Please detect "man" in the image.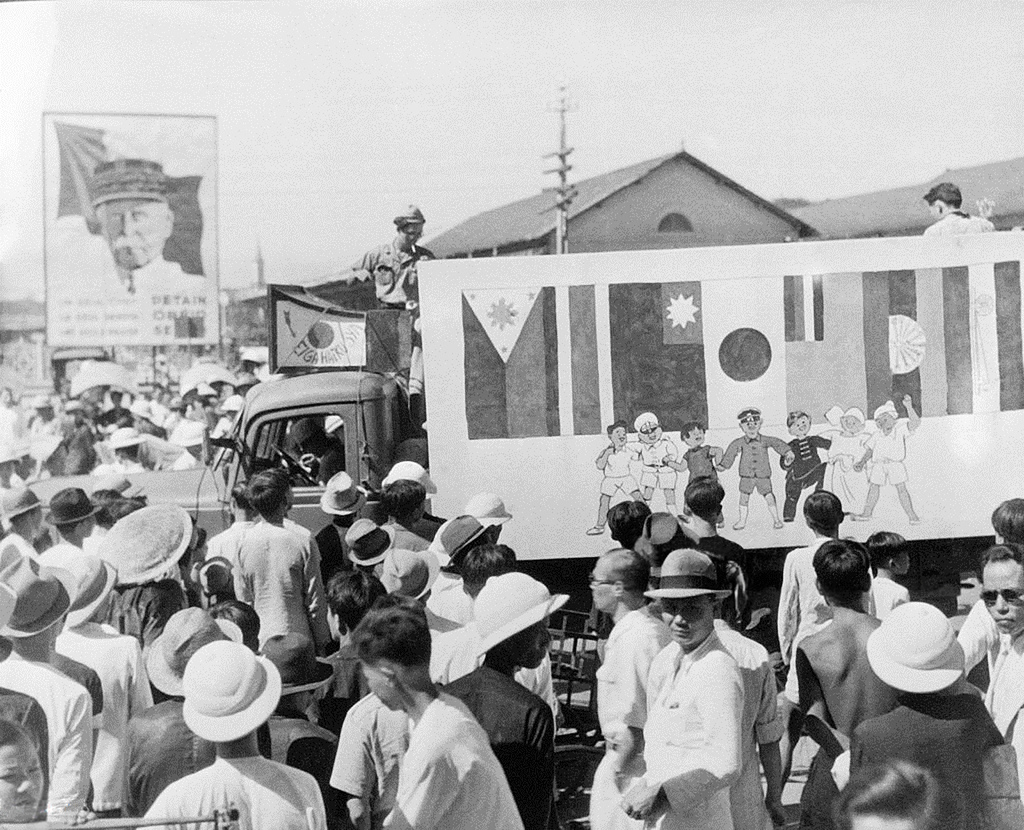
{"x1": 58, "y1": 152, "x2": 206, "y2": 300}.
